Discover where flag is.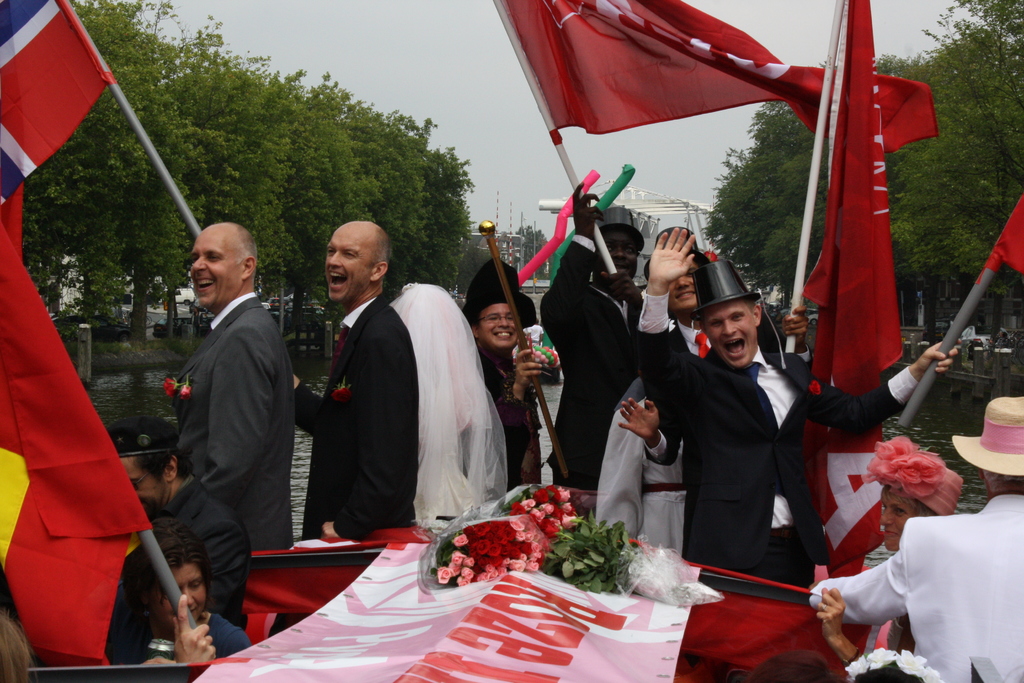
Discovered at (x1=237, y1=525, x2=426, y2=628).
